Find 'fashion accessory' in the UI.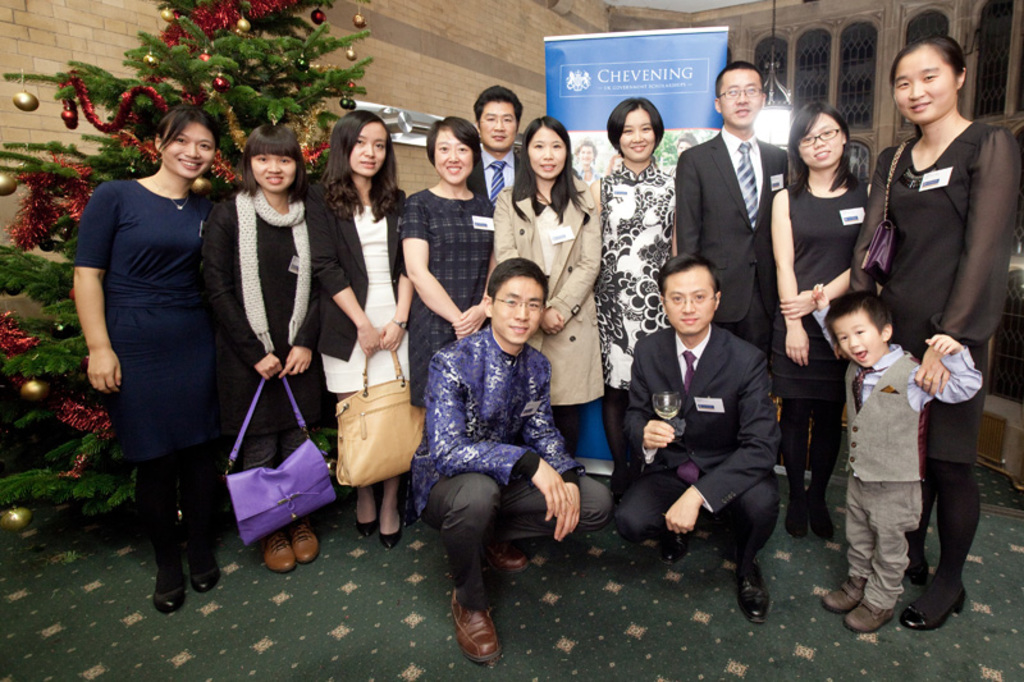
UI element at <region>657, 530, 694, 566</region>.
